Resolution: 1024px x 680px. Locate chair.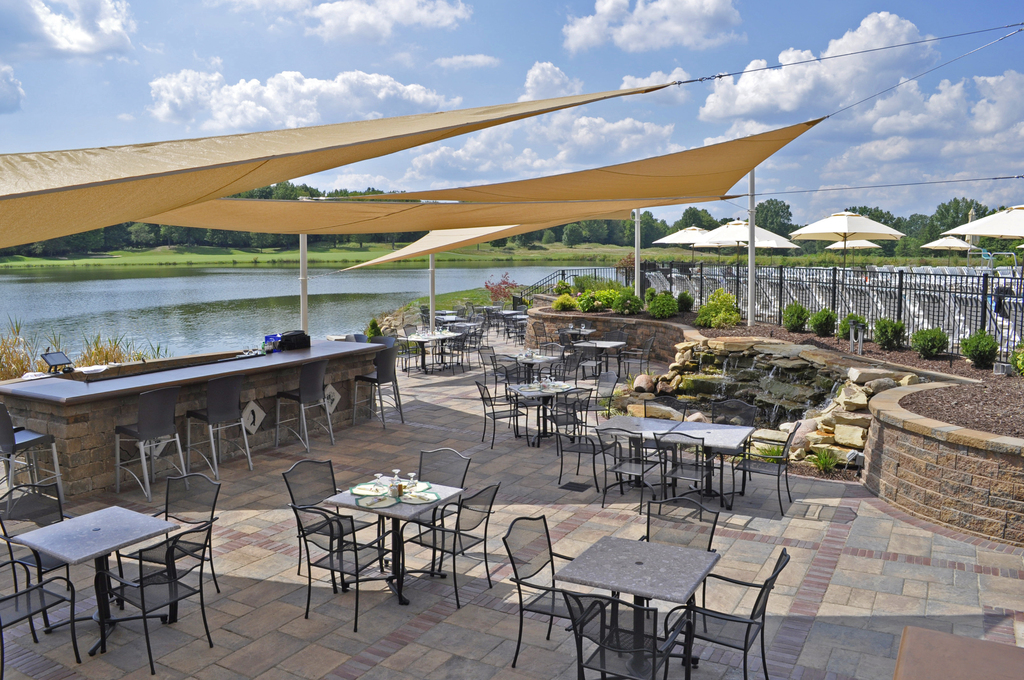
l=540, t=385, r=595, b=452.
